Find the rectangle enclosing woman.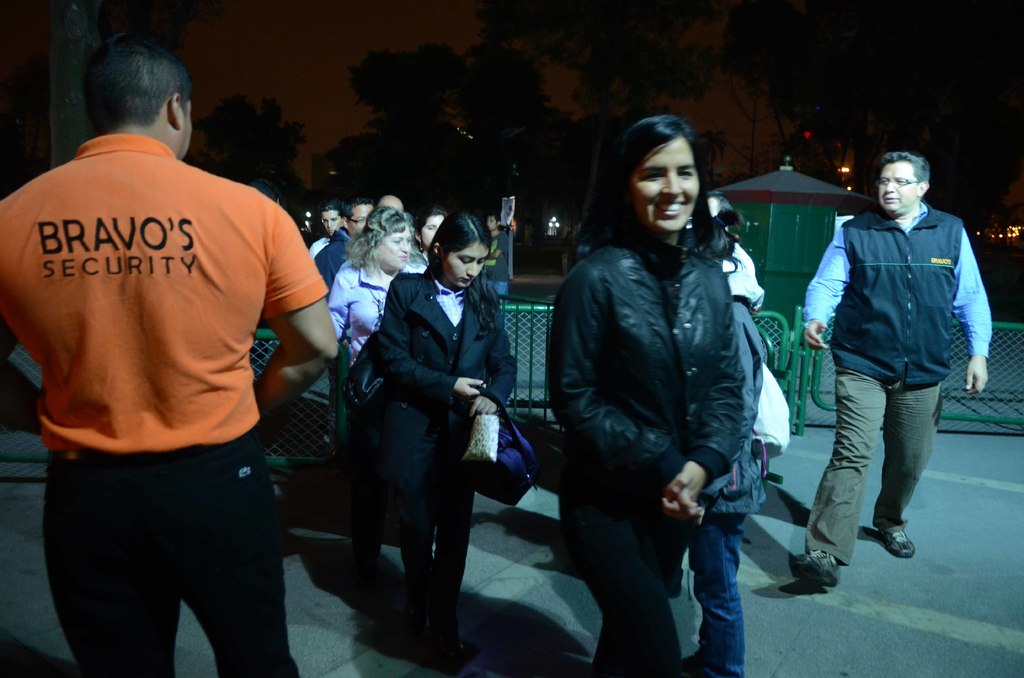
354 215 519 674.
